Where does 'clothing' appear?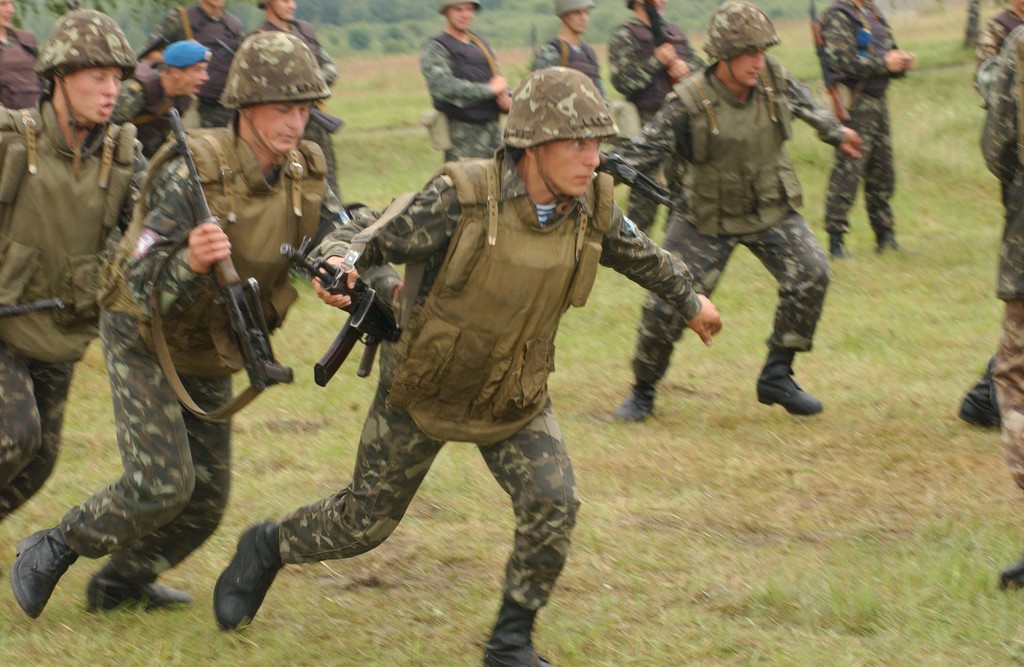
Appears at locate(526, 36, 618, 113).
